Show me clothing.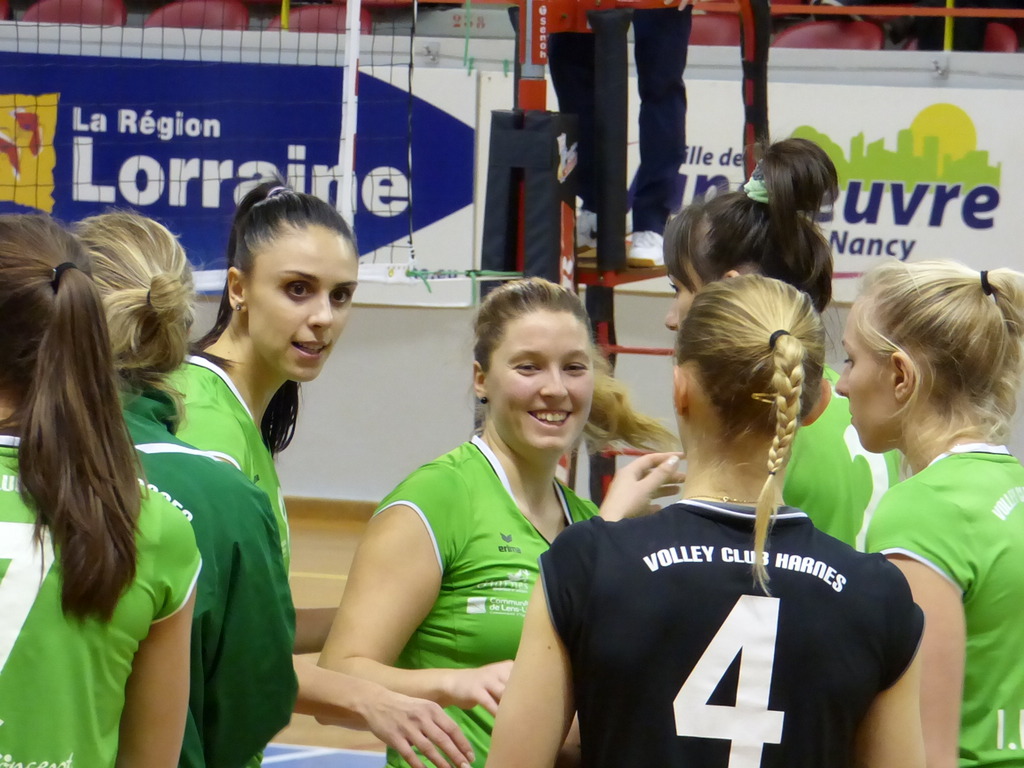
clothing is here: rect(787, 358, 909, 556).
